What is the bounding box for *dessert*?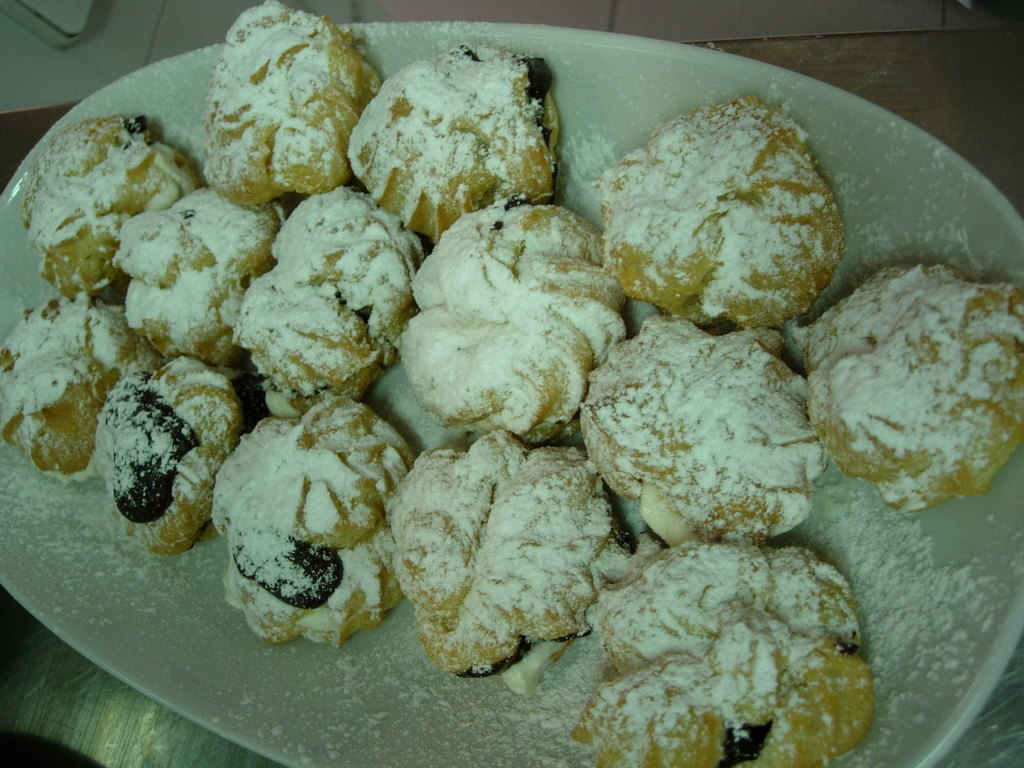
x1=0 y1=294 x2=141 y2=484.
